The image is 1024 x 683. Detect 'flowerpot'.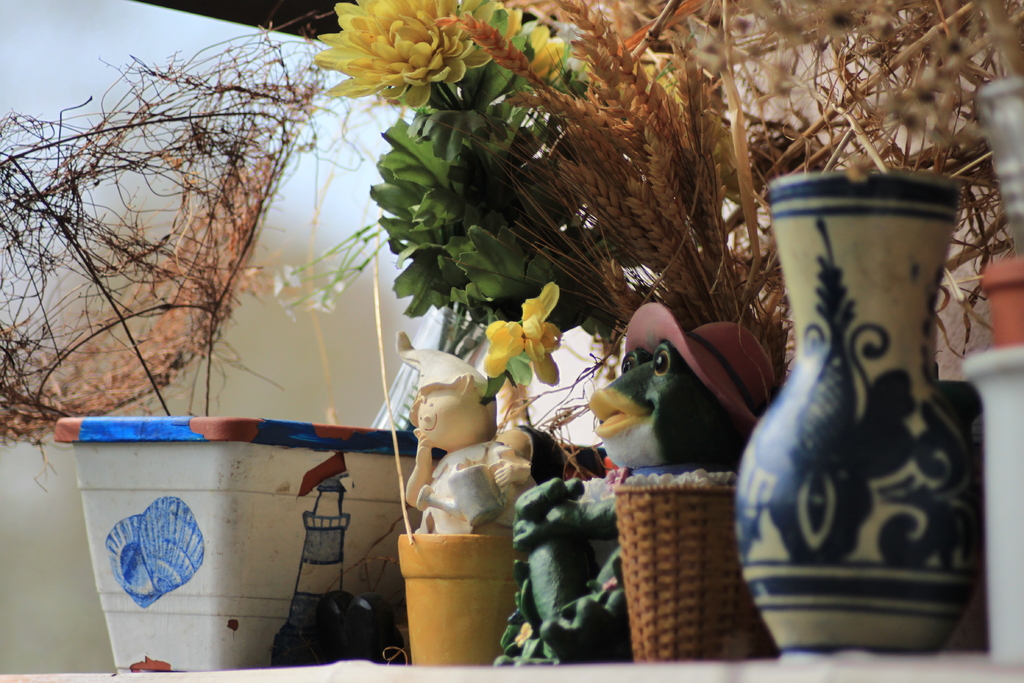
Detection: 399:529:518:671.
